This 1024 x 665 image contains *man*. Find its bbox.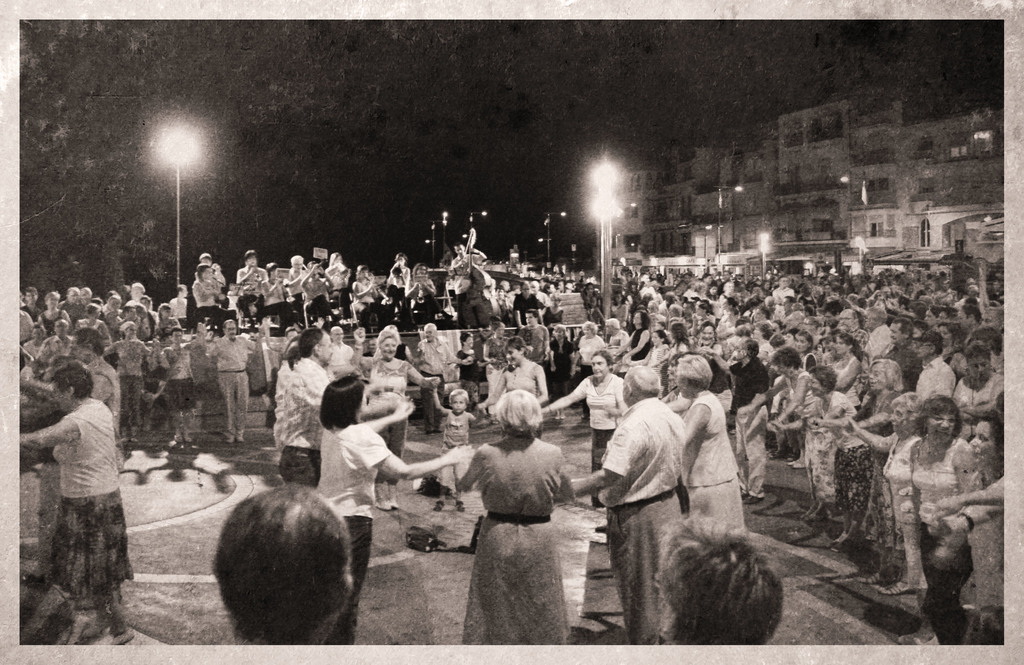
{"x1": 280, "y1": 325, "x2": 382, "y2": 489}.
